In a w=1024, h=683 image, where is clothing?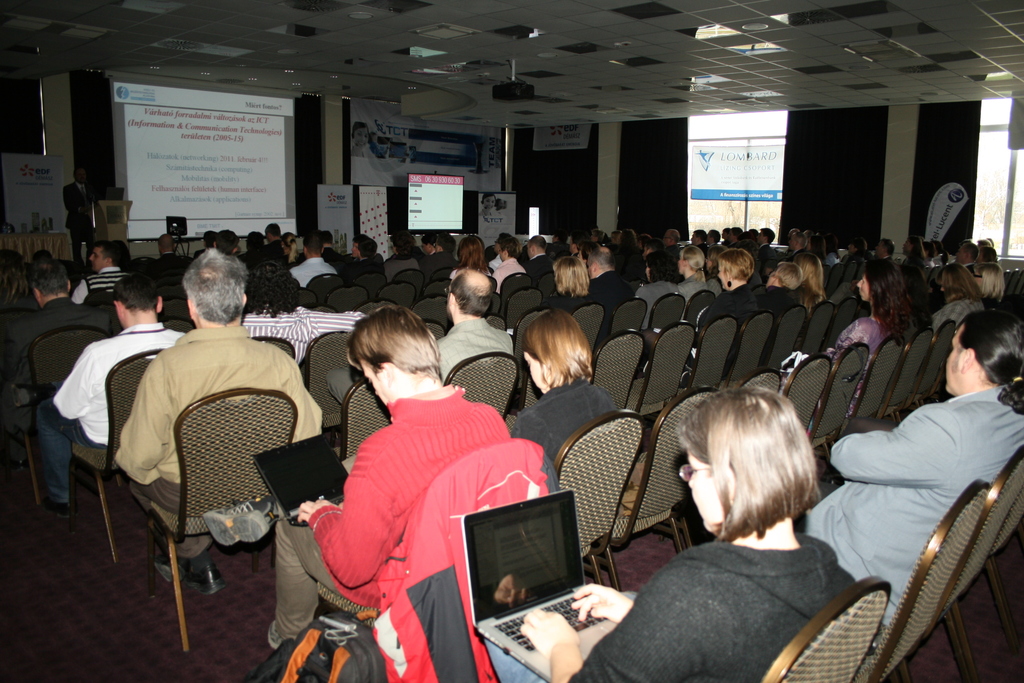
x1=239, y1=247, x2=269, y2=267.
